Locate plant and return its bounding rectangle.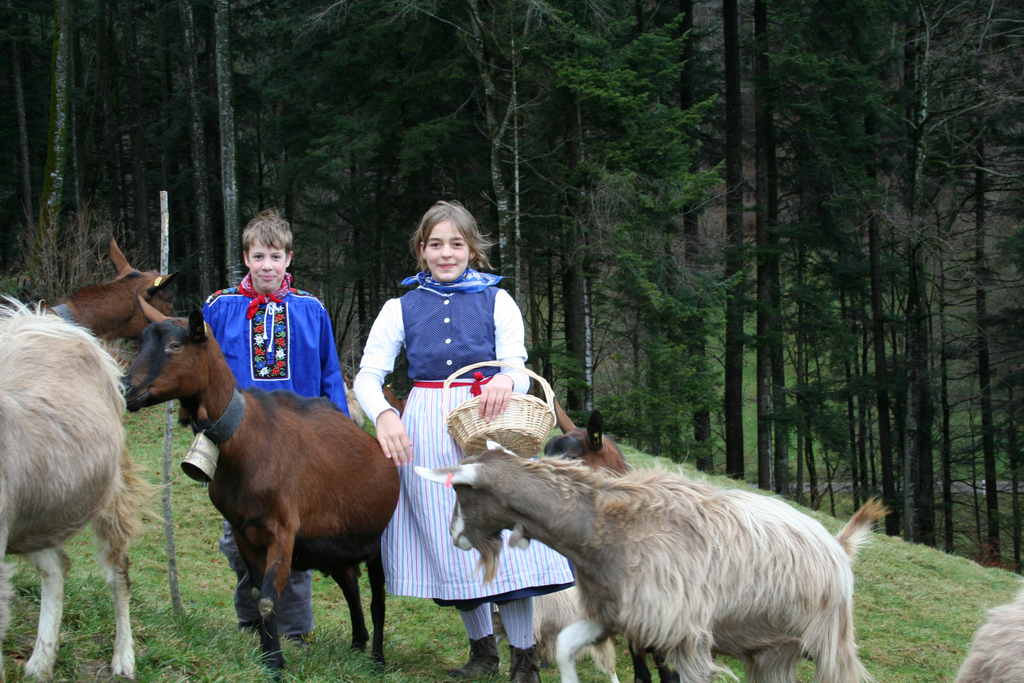
crop(538, 268, 1023, 515).
